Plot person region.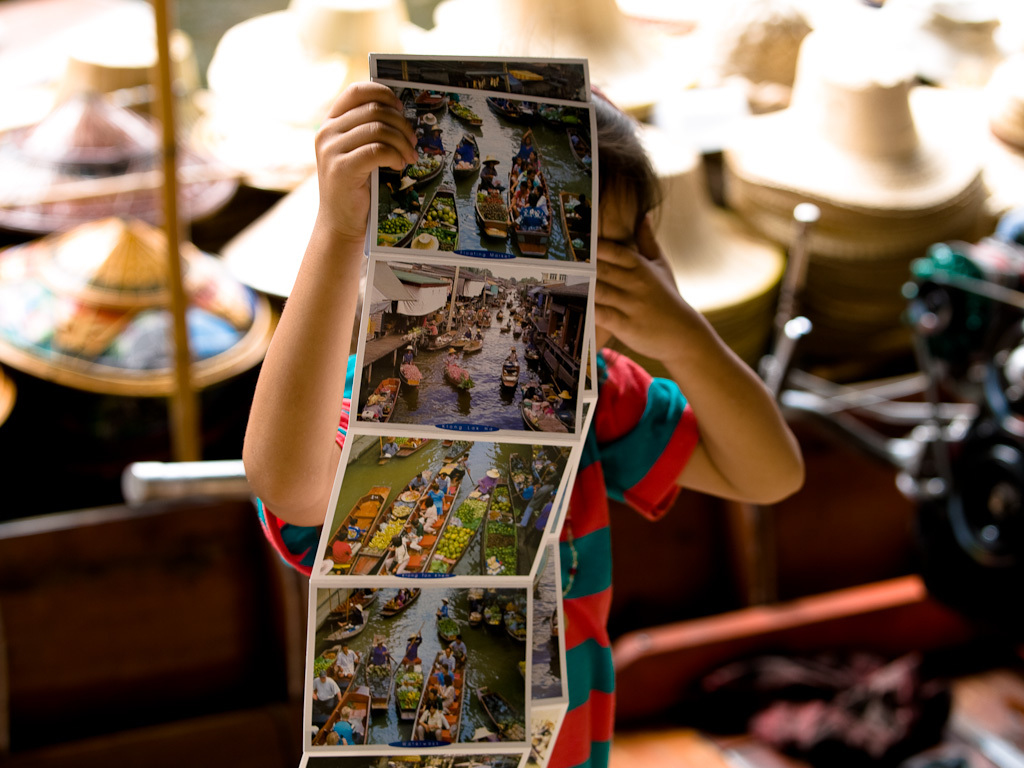
Plotted at l=382, t=436, r=396, b=454.
